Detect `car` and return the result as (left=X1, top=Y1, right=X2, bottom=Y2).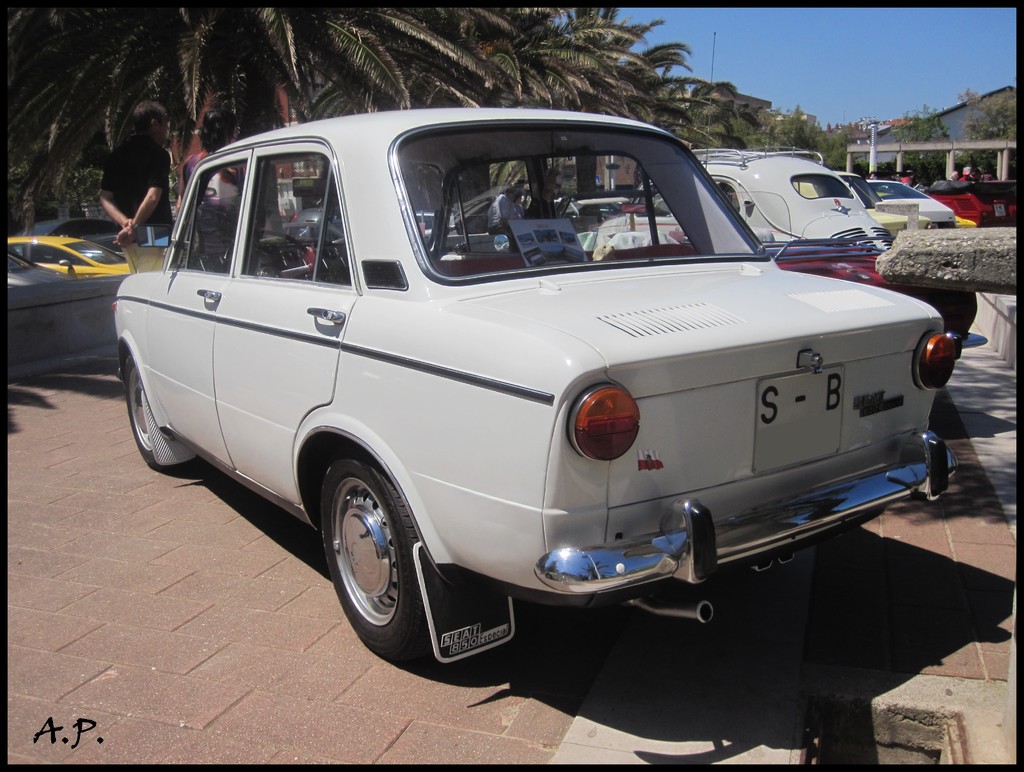
(left=8, top=236, right=132, bottom=279).
